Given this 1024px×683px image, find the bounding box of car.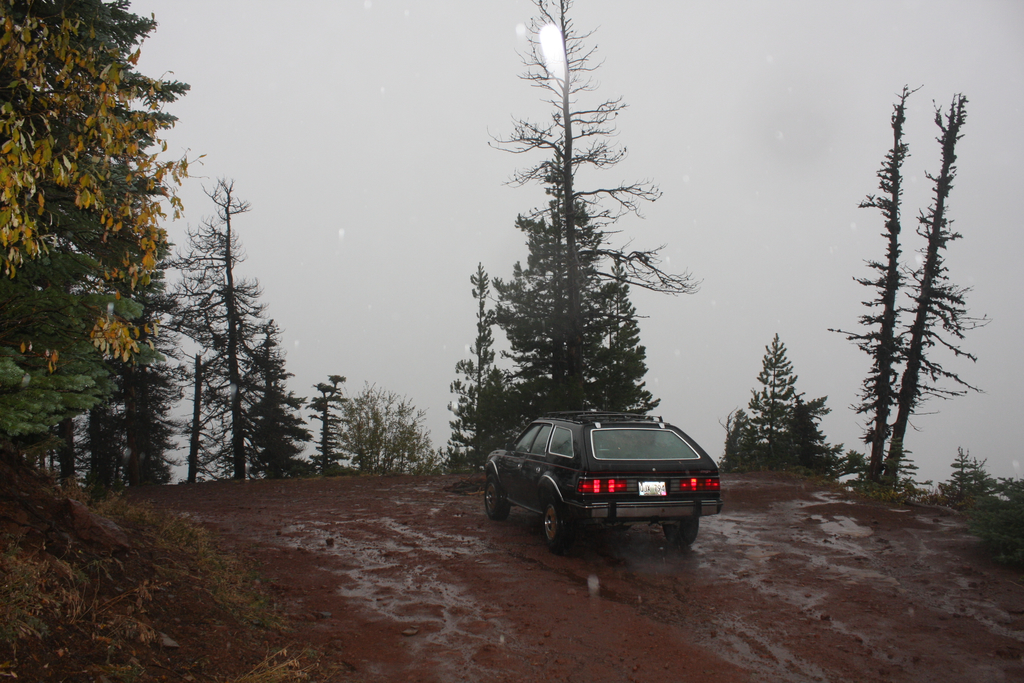
(490, 407, 723, 559).
